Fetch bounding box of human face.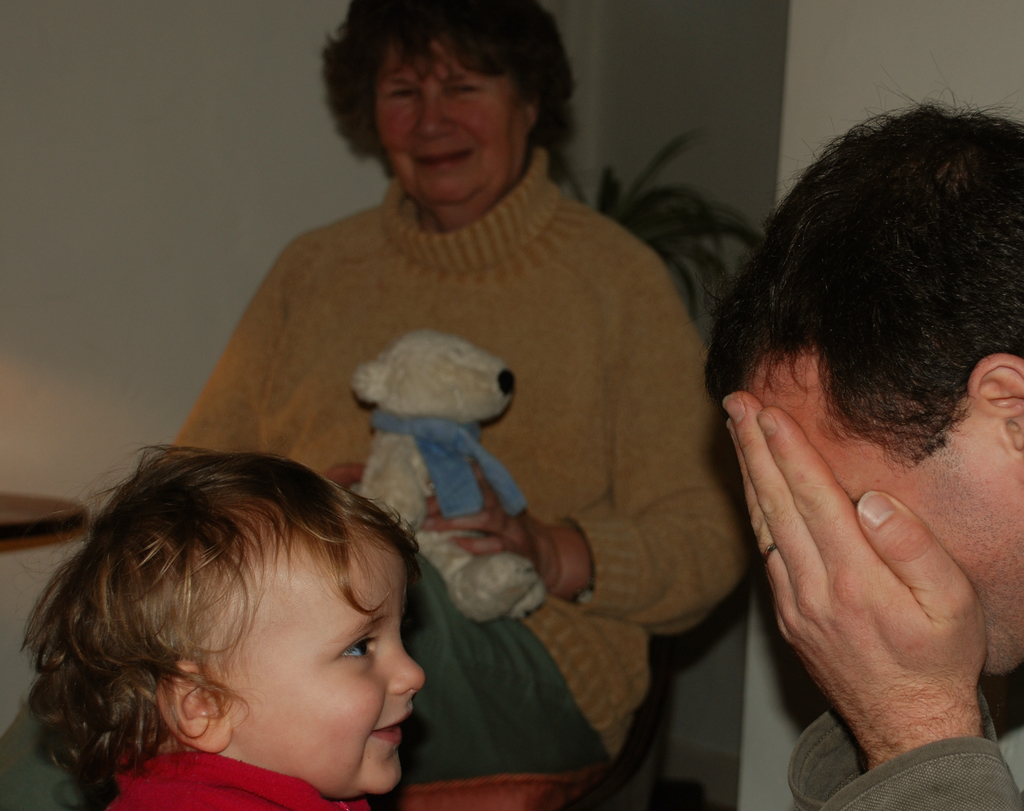
Bbox: {"left": 374, "top": 49, "right": 535, "bottom": 207}.
